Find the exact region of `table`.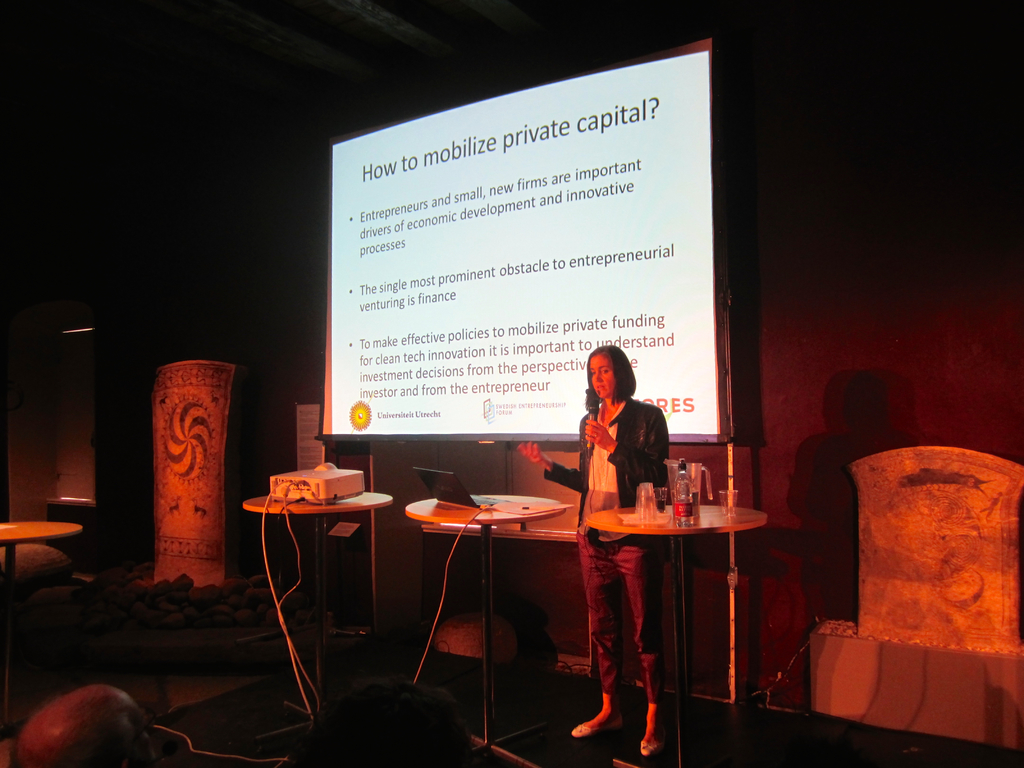
Exact region: detection(586, 501, 768, 767).
